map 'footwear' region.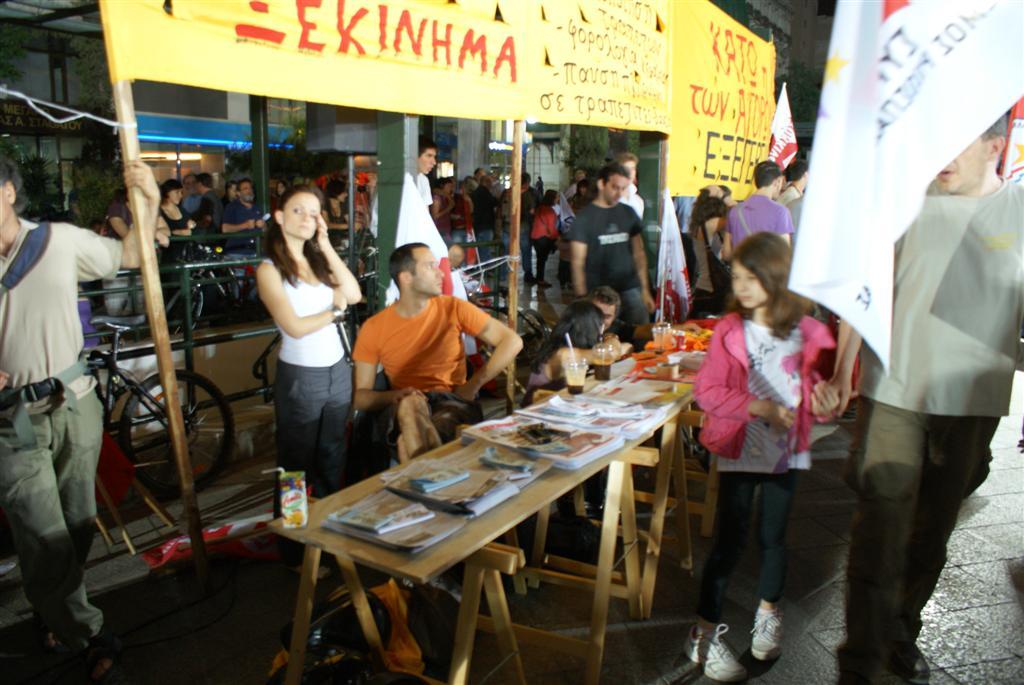
Mapped to <bbox>871, 675, 907, 684</bbox>.
